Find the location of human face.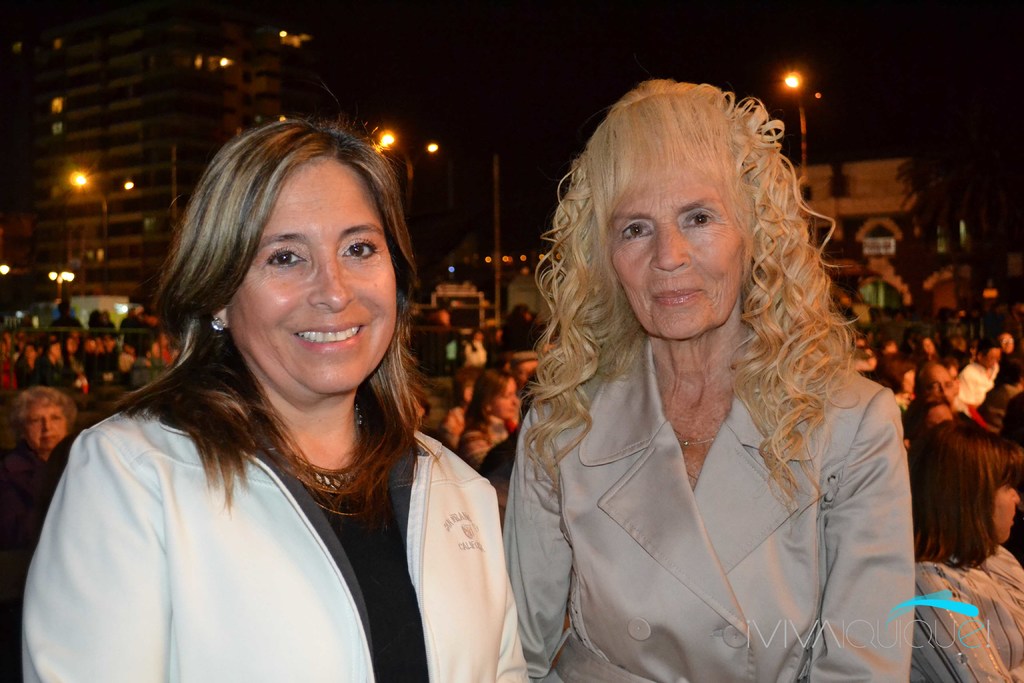
Location: pyautogui.locateOnScreen(28, 399, 71, 451).
